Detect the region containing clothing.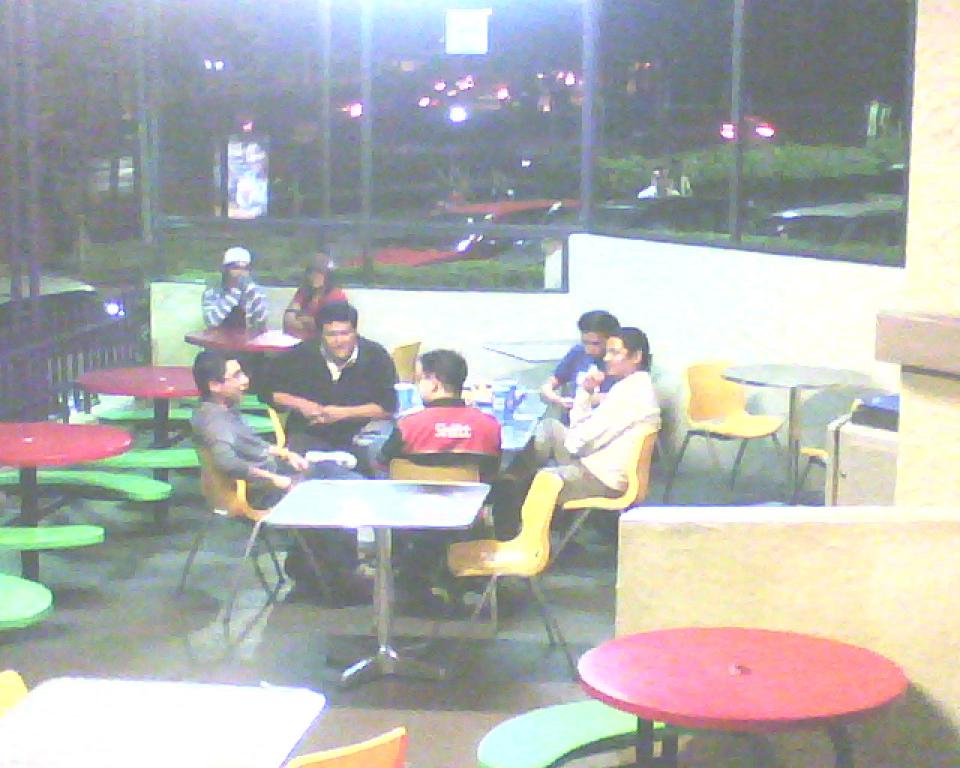
(502,373,654,514).
